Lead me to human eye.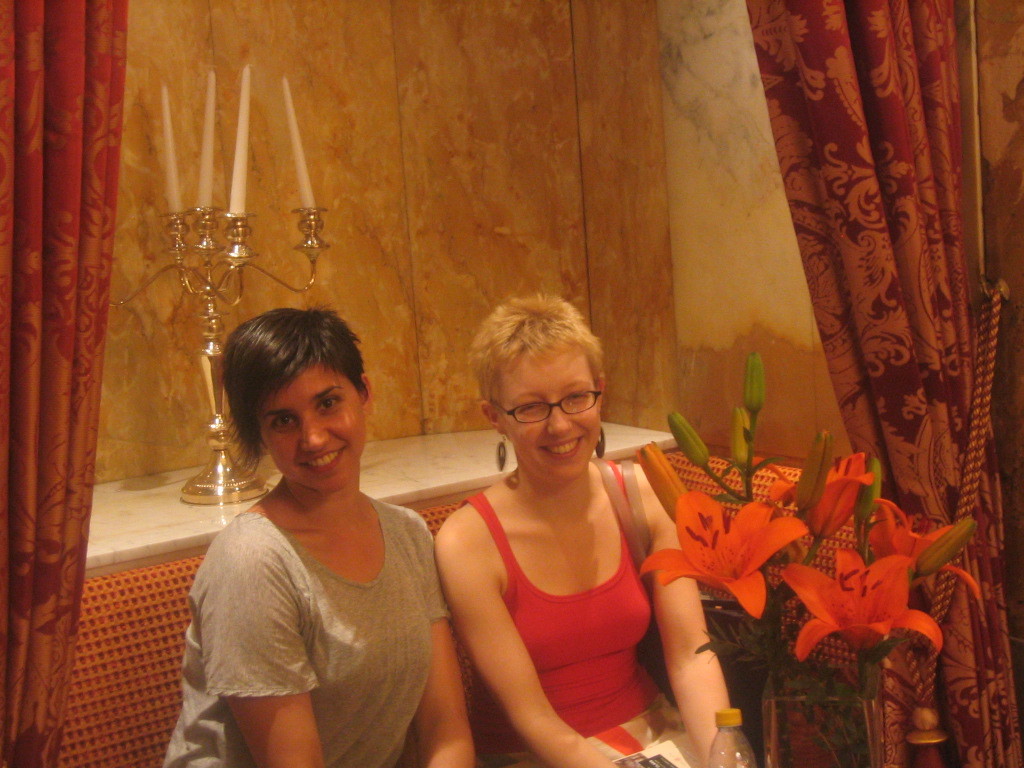
Lead to left=308, top=379, right=356, bottom=419.
